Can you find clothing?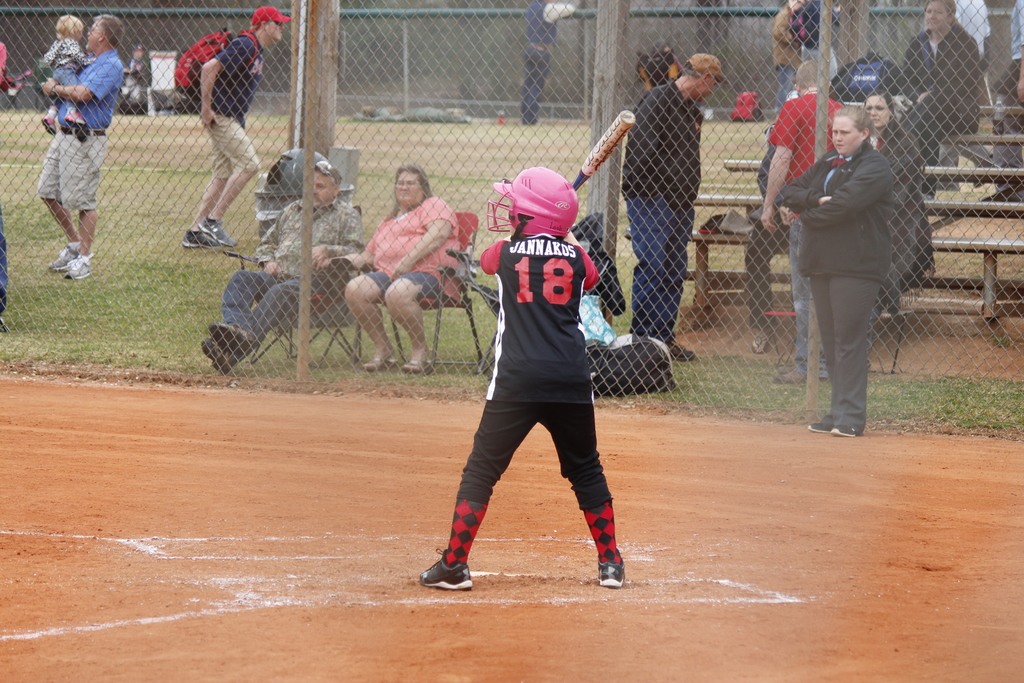
Yes, bounding box: <region>525, 0, 575, 44</region>.
